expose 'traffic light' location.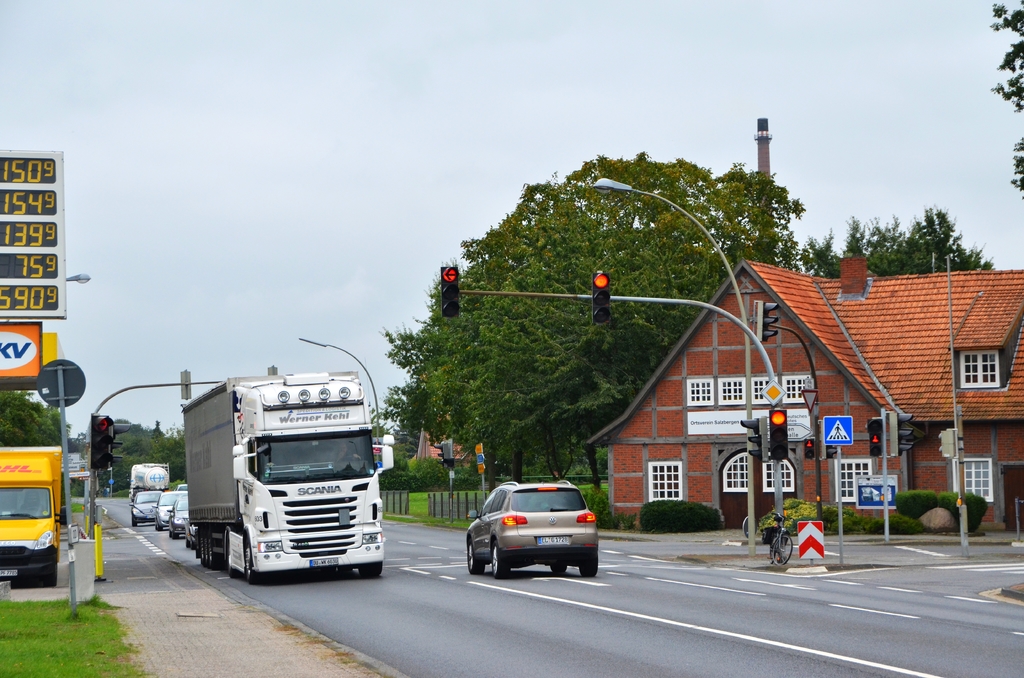
Exposed at box=[88, 413, 114, 470].
